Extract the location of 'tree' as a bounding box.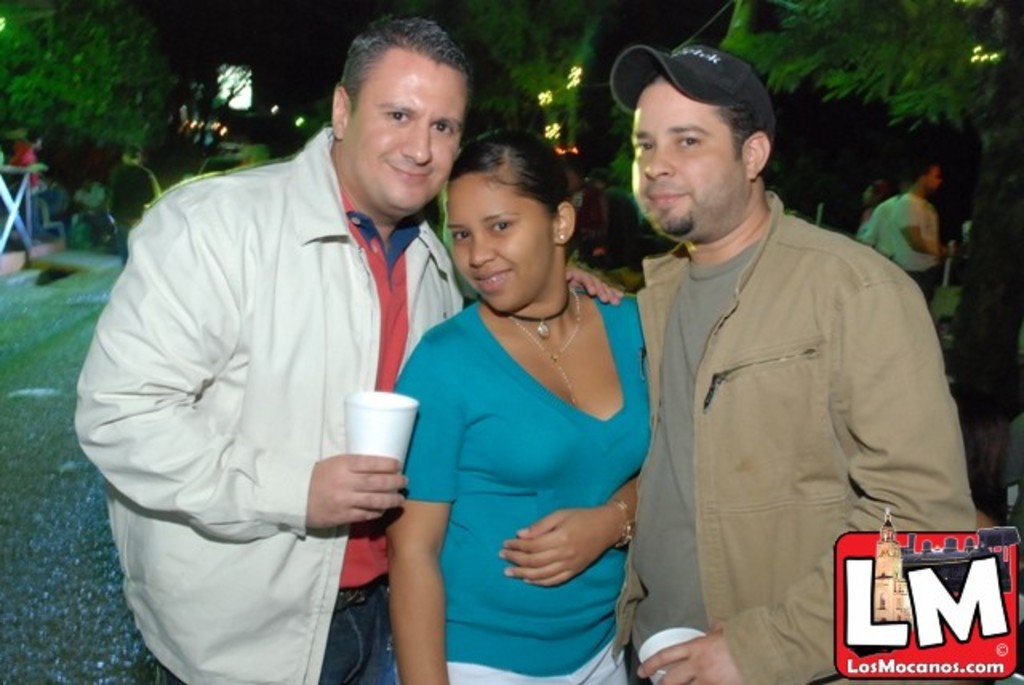
475,5,603,152.
